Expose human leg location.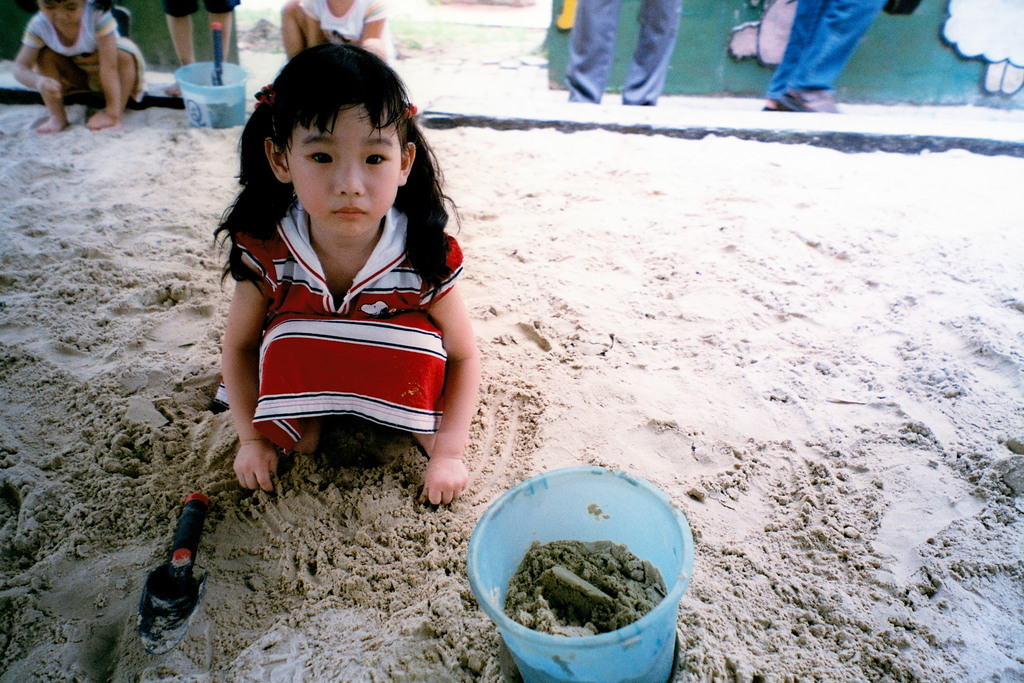
Exposed at crop(619, 0, 684, 104).
